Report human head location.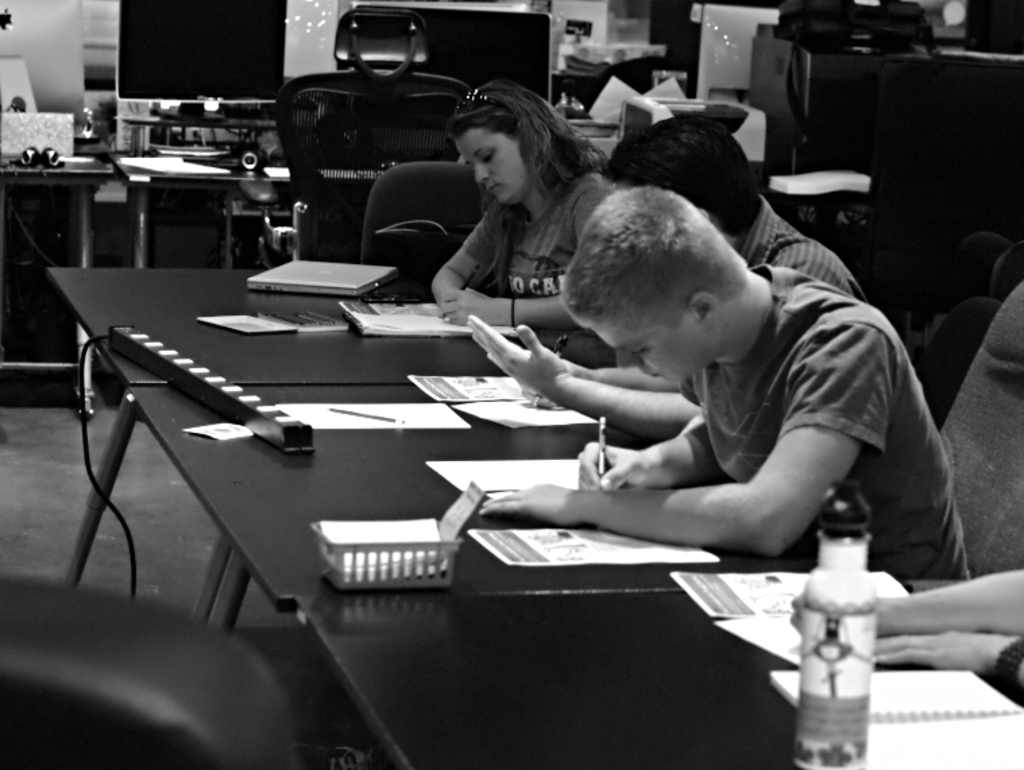
Report: [603,112,768,247].
